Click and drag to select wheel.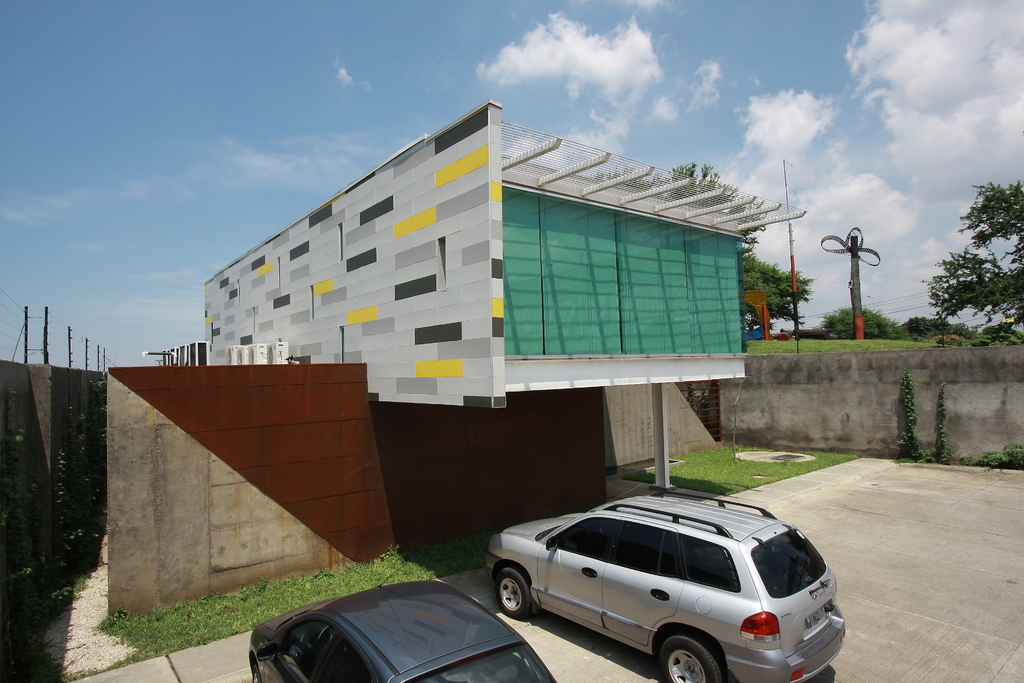
Selection: (656, 627, 724, 682).
